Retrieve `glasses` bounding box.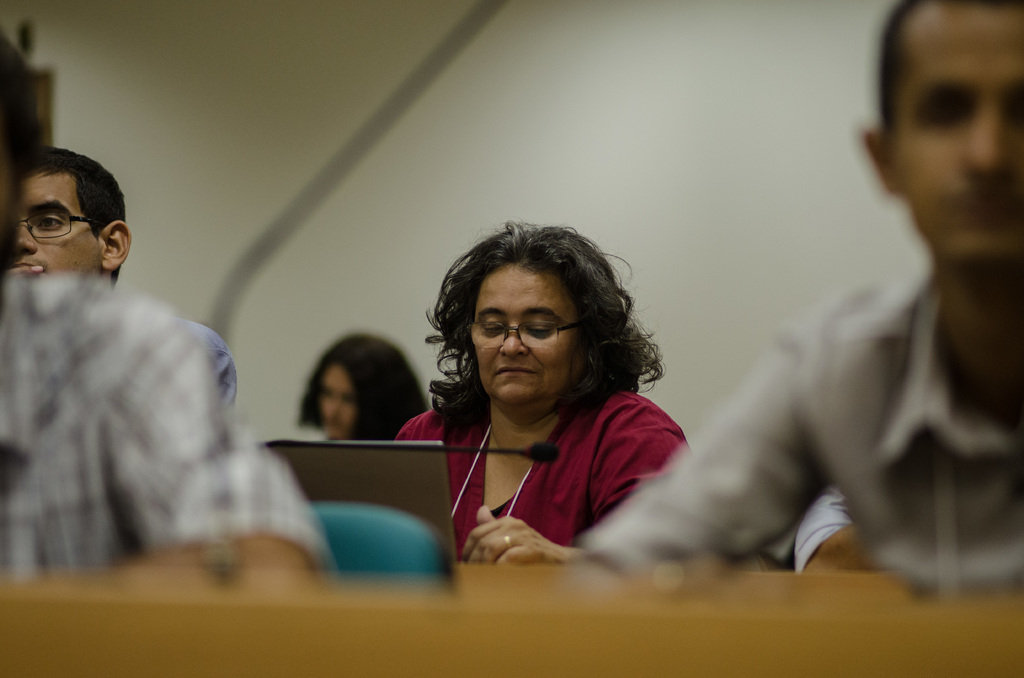
Bounding box: (457, 319, 579, 364).
